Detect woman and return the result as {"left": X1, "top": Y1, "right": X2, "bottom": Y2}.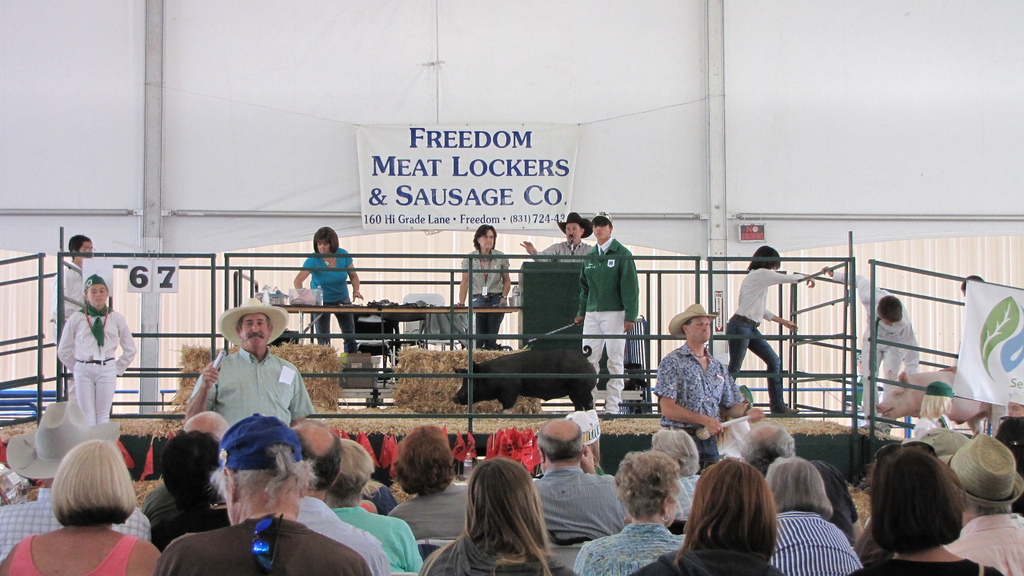
{"left": 0, "top": 438, "right": 163, "bottom": 575}.
